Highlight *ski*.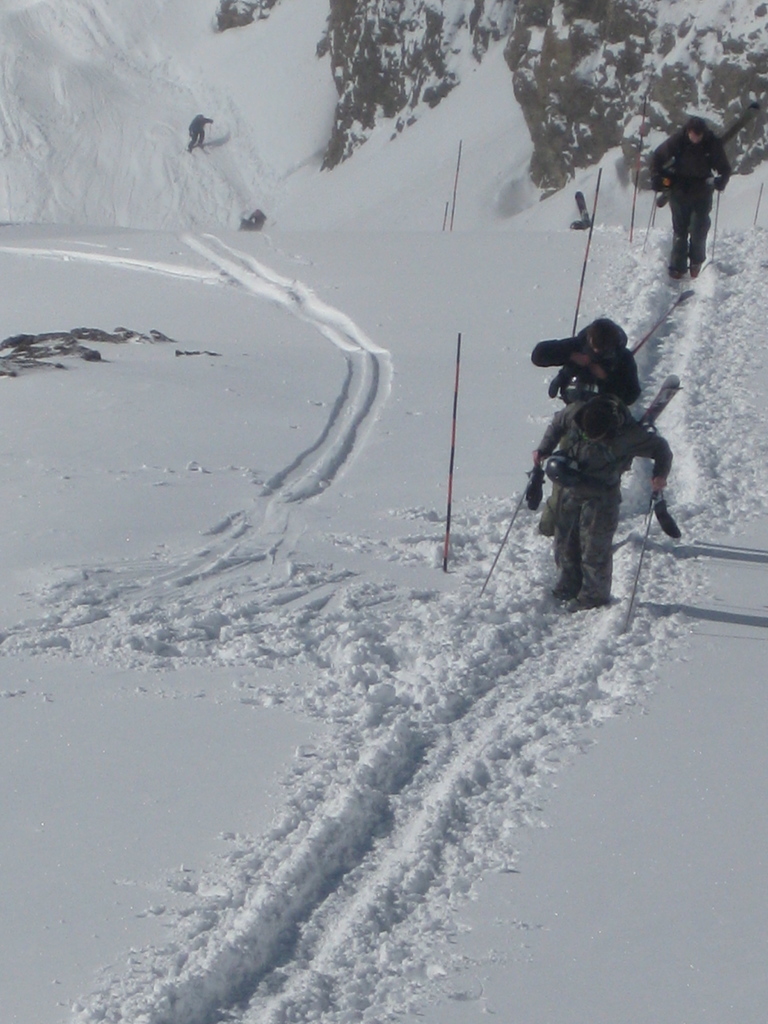
Highlighted region: <box>630,366,690,442</box>.
